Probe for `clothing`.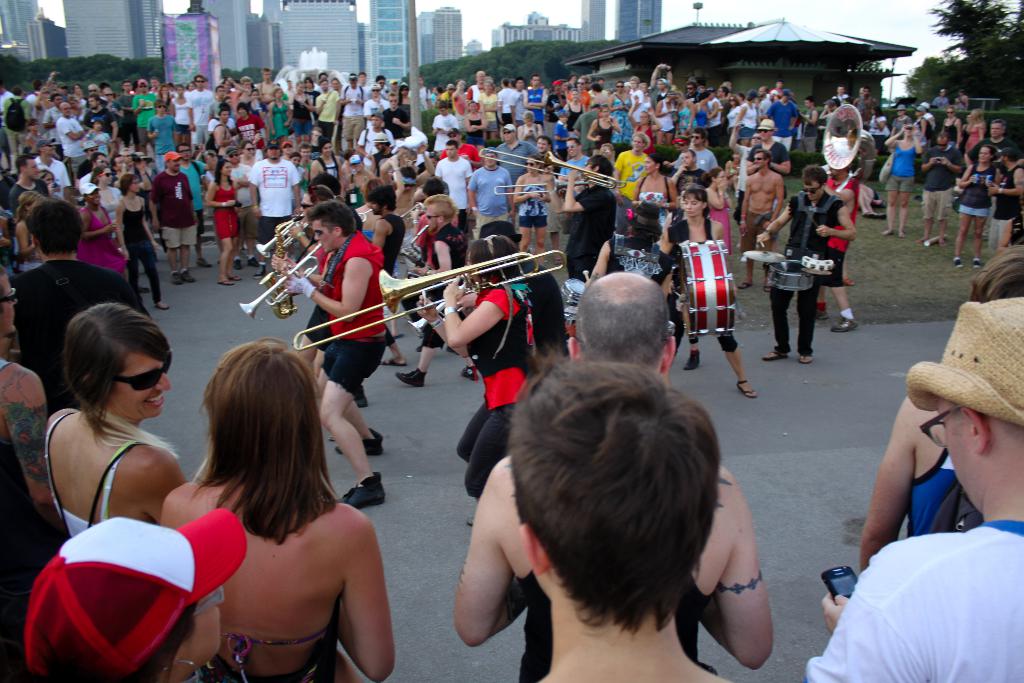
Probe result: crop(635, 182, 675, 231).
